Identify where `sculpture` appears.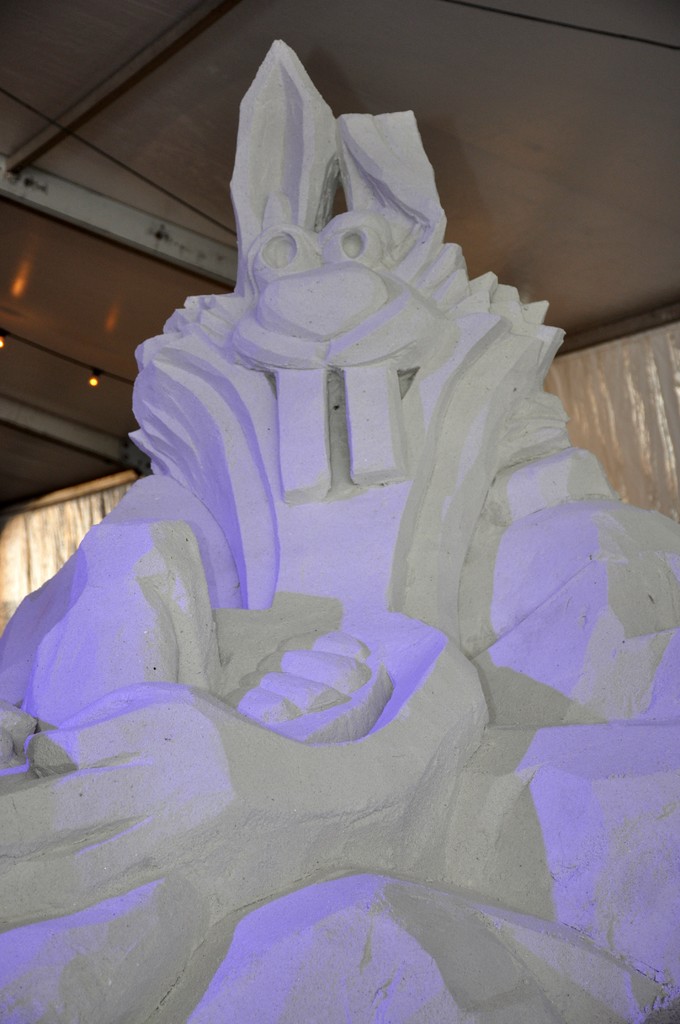
Appears at (0, 45, 679, 1016).
